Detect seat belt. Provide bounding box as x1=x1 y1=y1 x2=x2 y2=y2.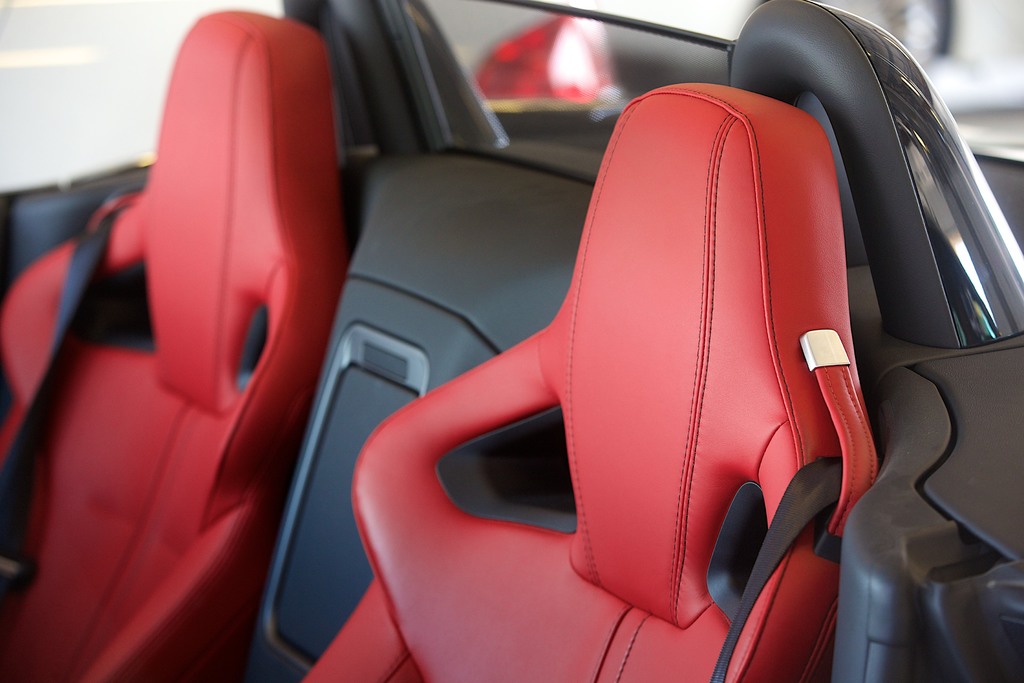
x1=0 y1=212 x2=124 y2=604.
